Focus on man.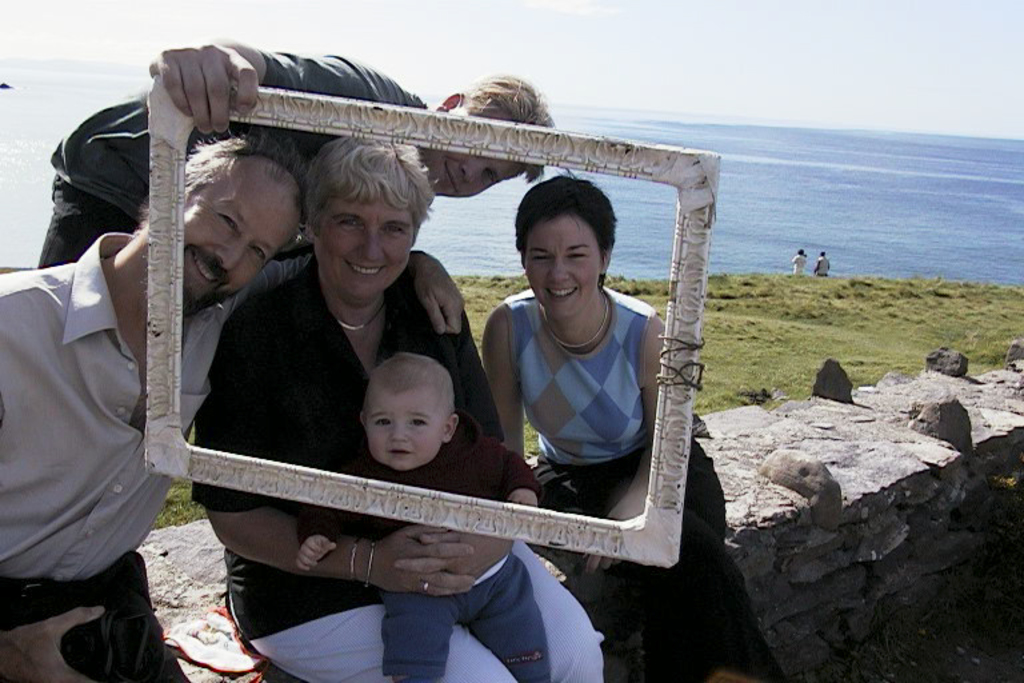
Focused at x1=7, y1=77, x2=265, y2=664.
